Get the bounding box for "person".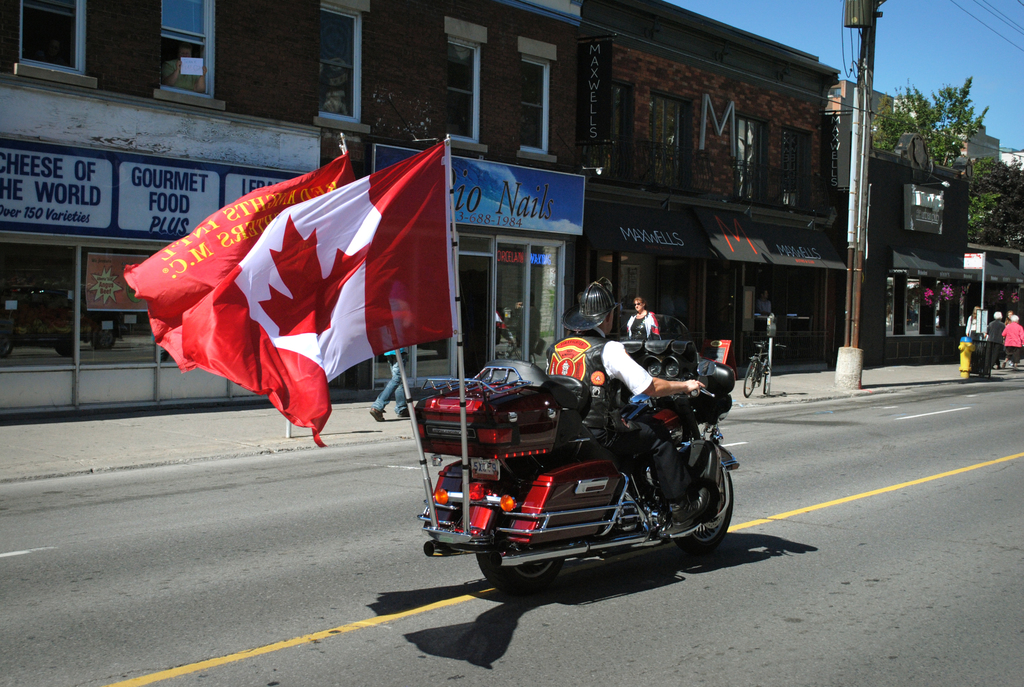
x1=961 y1=306 x2=986 y2=338.
